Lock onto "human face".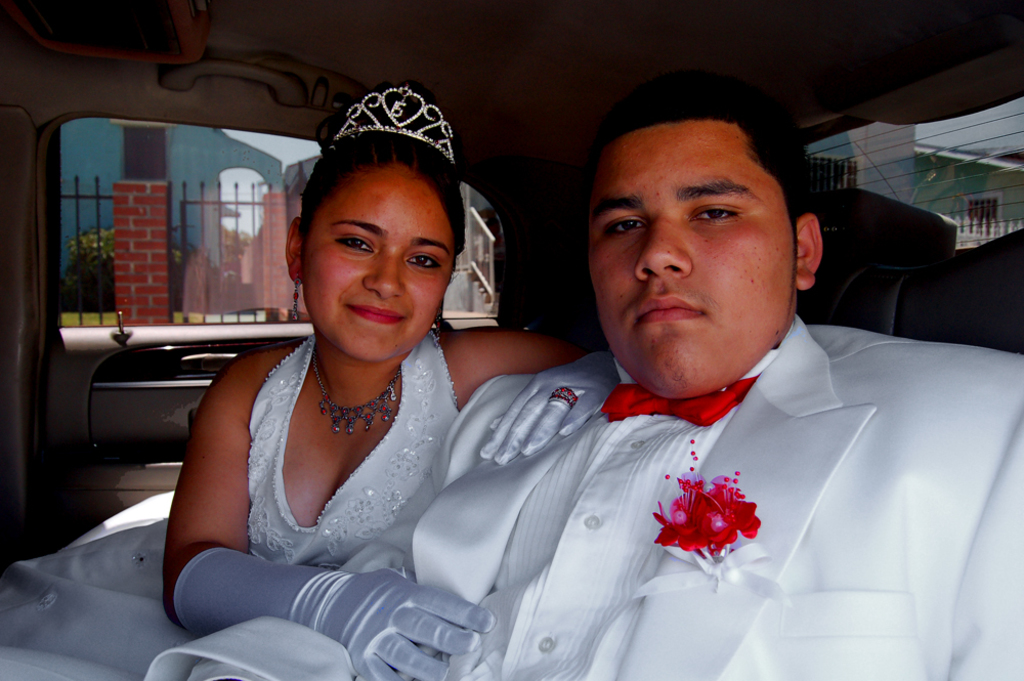
Locked: select_region(298, 164, 458, 361).
